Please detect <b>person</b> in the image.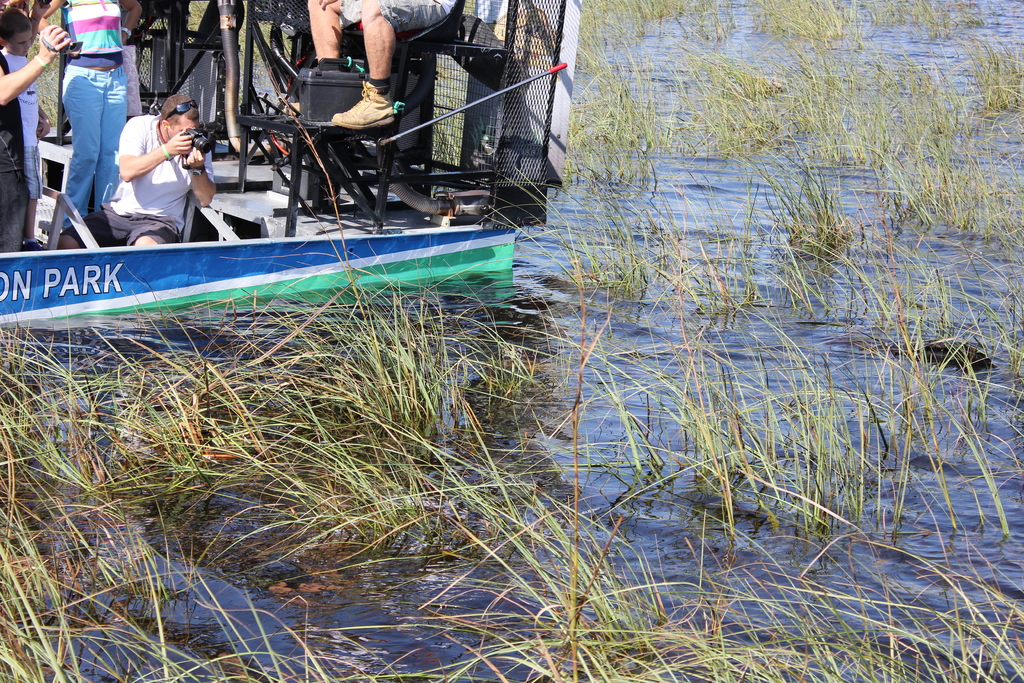
Rect(297, 0, 463, 126).
